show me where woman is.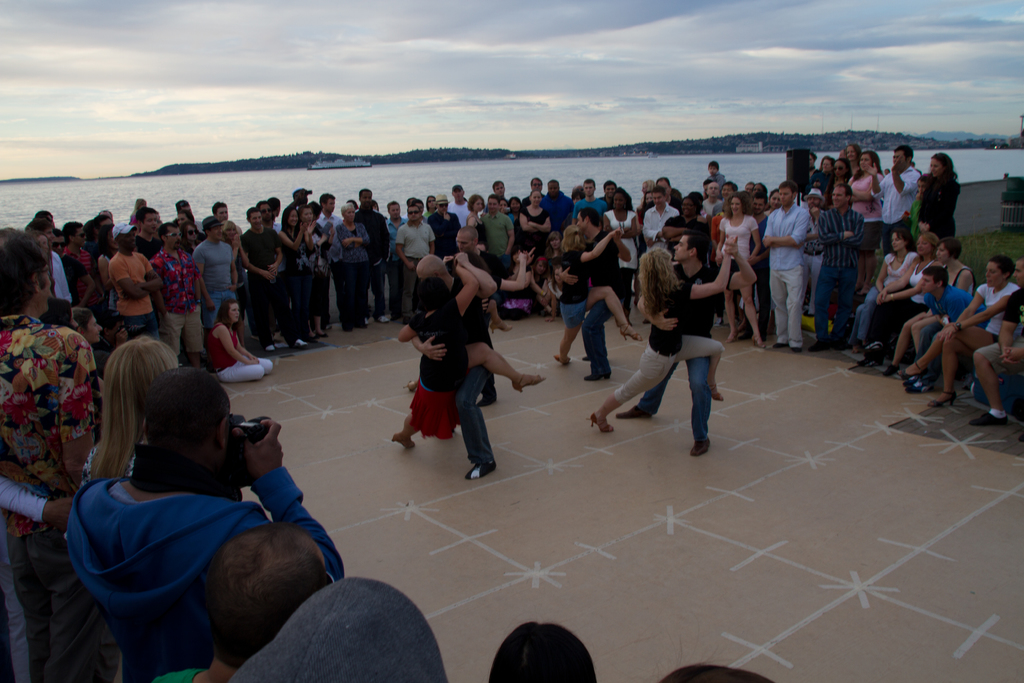
woman is at <box>587,238,735,431</box>.
